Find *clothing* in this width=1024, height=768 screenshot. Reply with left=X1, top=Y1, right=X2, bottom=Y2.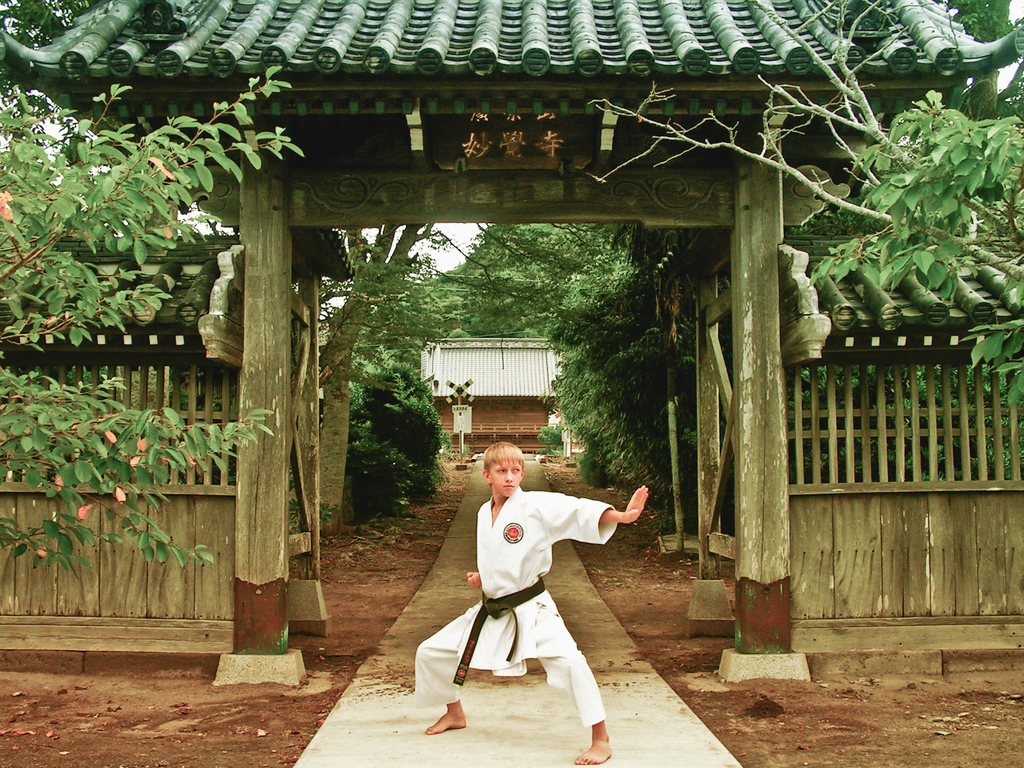
left=454, top=473, right=646, bottom=677.
